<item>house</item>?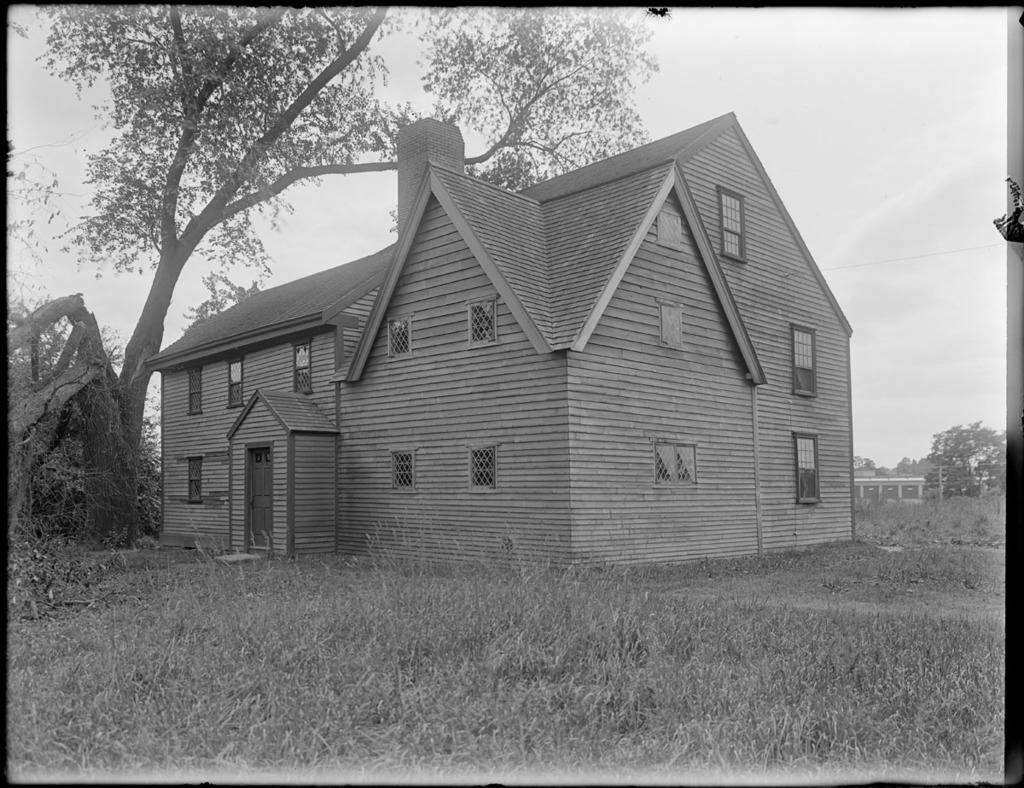
(left=187, top=119, right=854, bottom=605)
